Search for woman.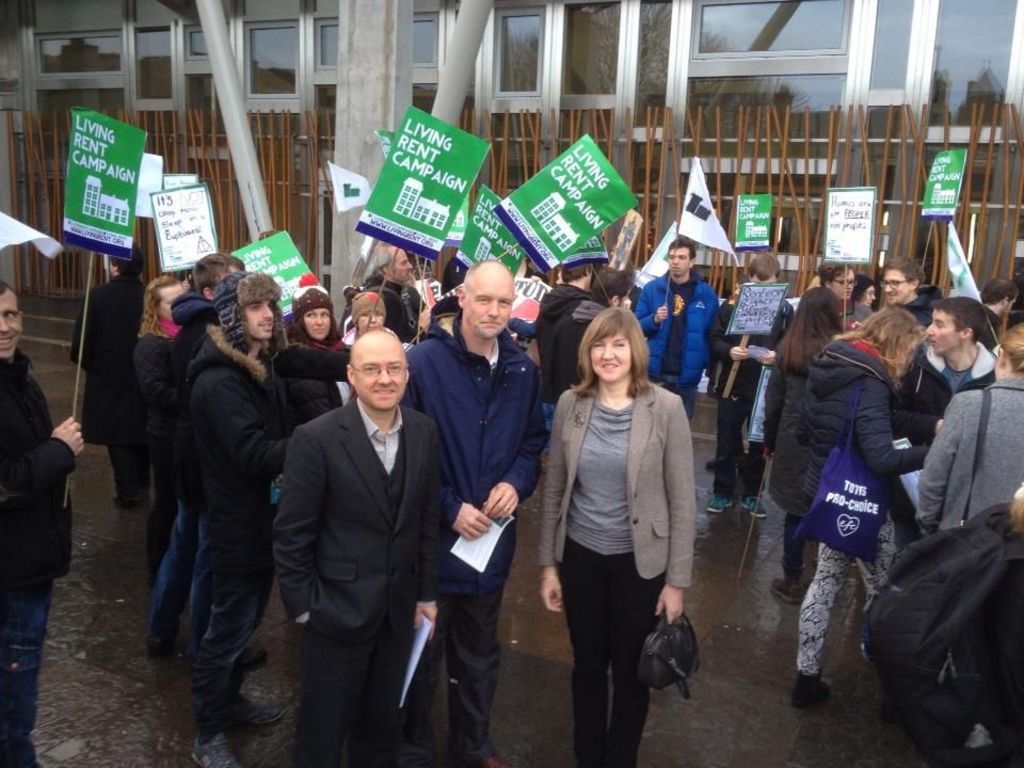
Found at [x1=336, y1=289, x2=420, y2=414].
